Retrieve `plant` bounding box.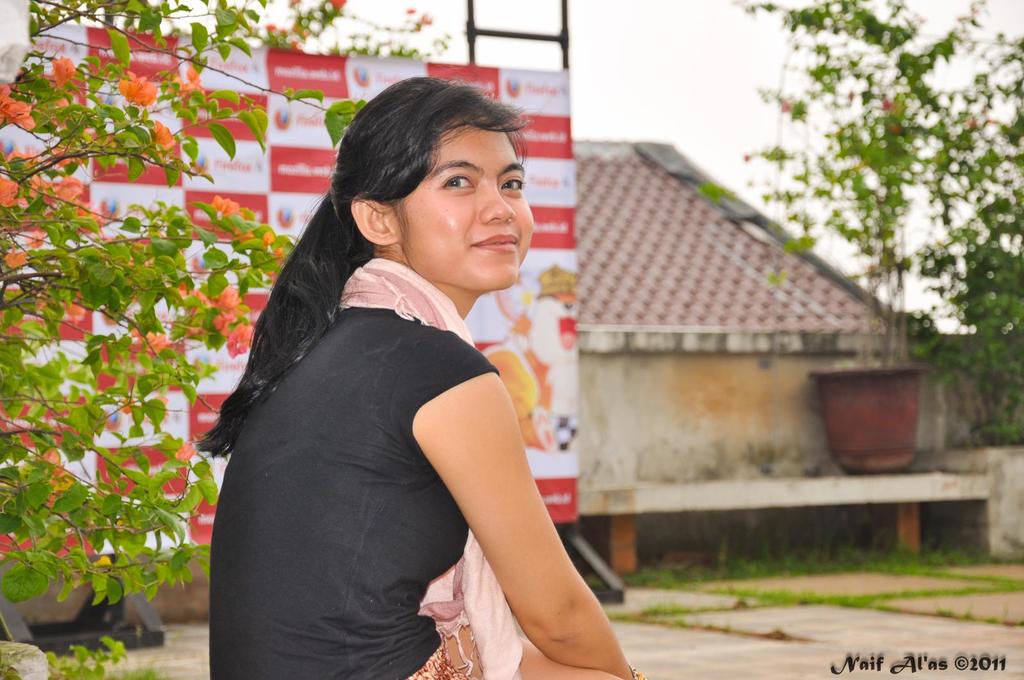
Bounding box: box(909, 31, 1023, 450).
